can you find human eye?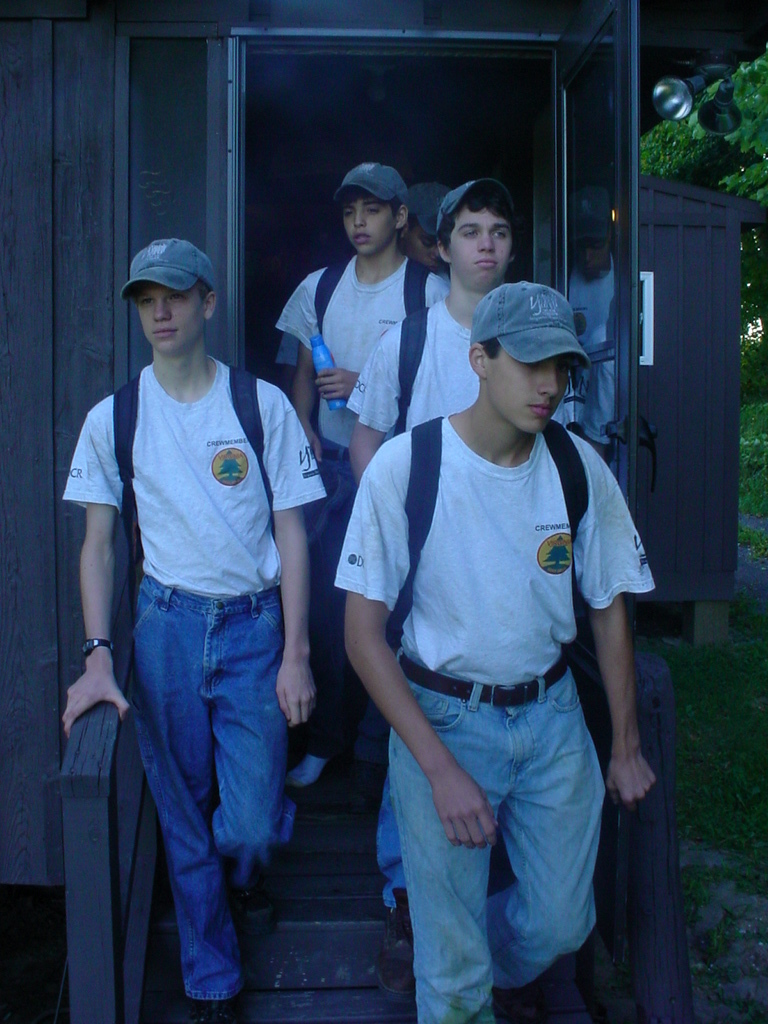
Yes, bounding box: 531:362:541:367.
